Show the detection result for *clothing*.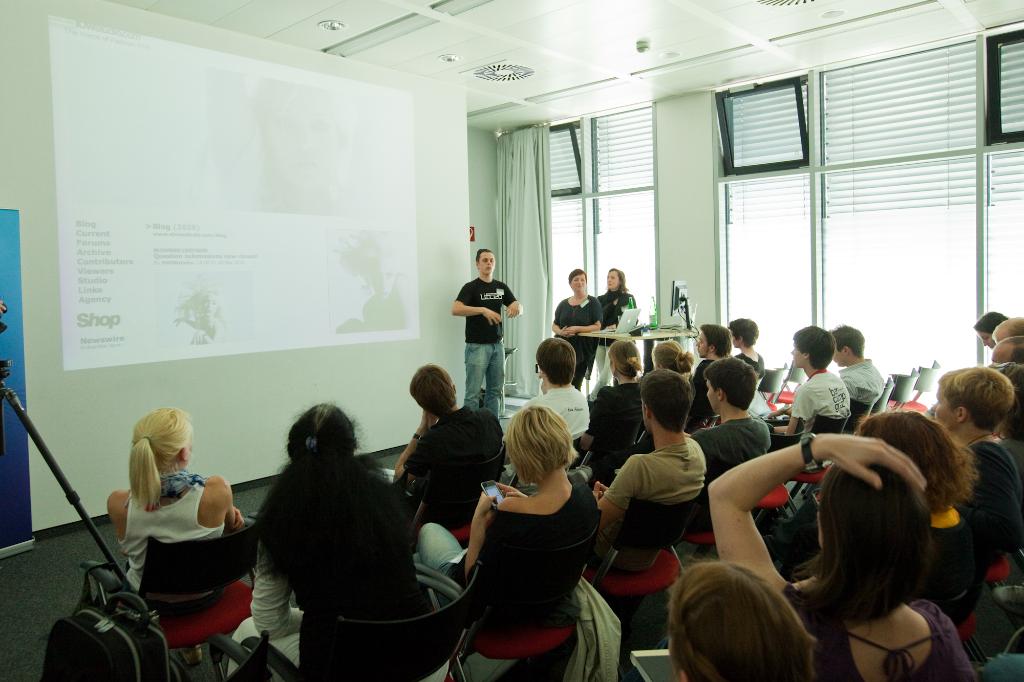
BBox(586, 380, 642, 470).
